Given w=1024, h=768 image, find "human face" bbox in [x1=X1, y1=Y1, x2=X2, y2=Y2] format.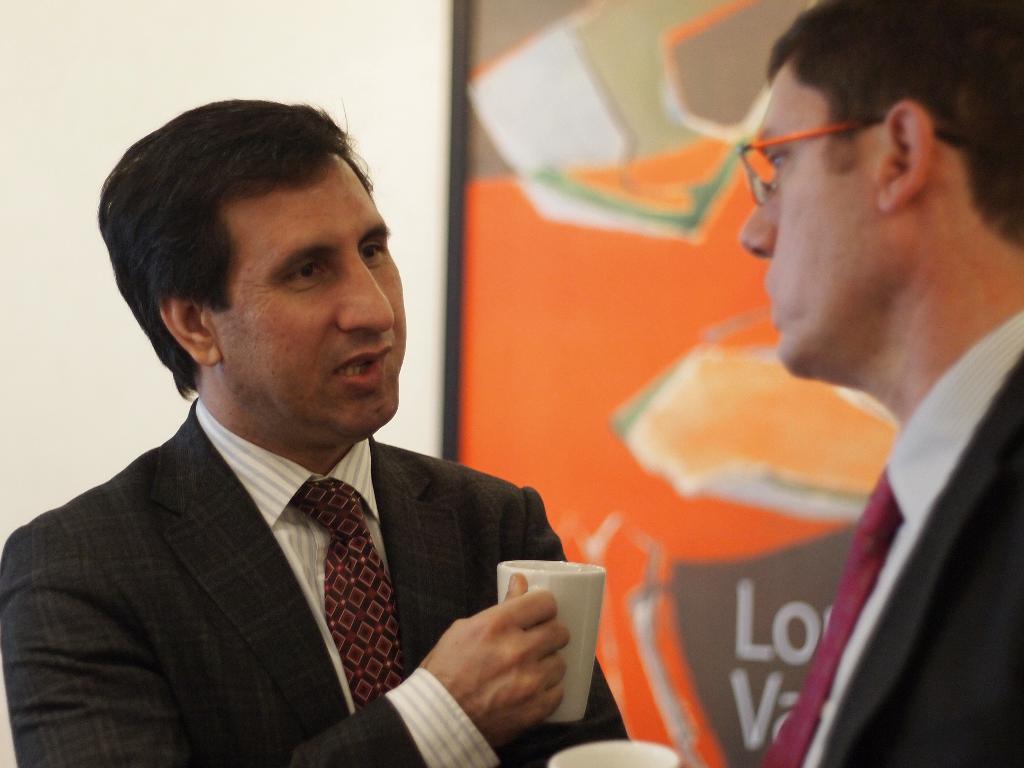
[x1=743, y1=72, x2=891, y2=371].
